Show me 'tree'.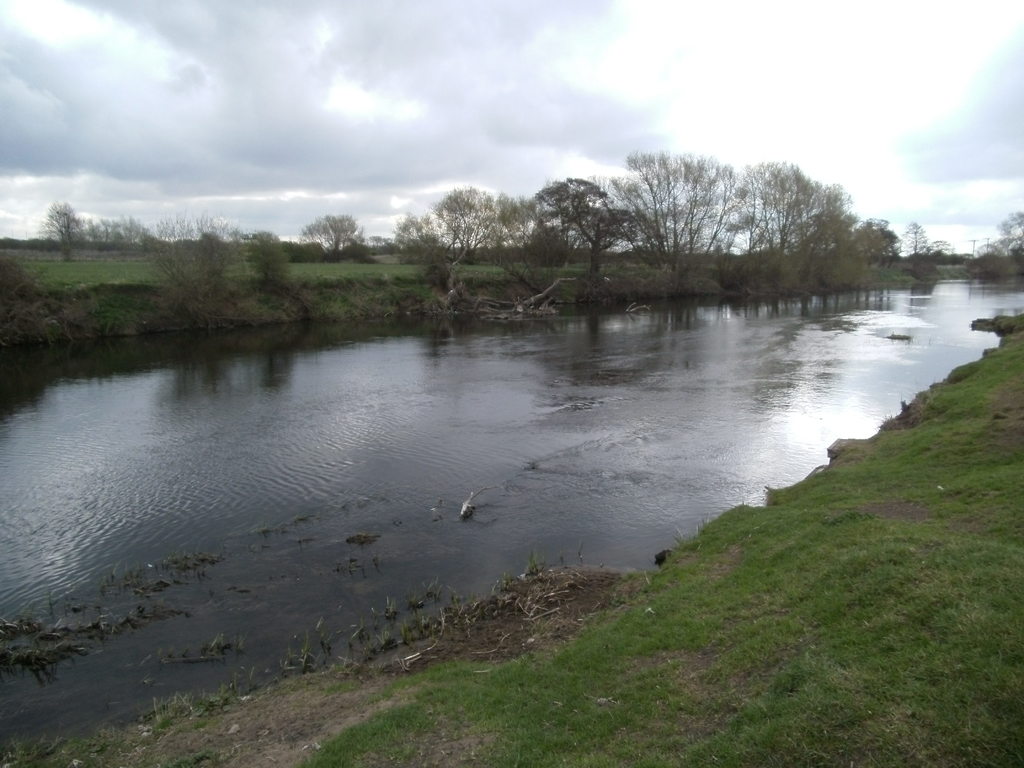
'tree' is here: {"x1": 931, "y1": 234, "x2": 954, "y2": 252}.
